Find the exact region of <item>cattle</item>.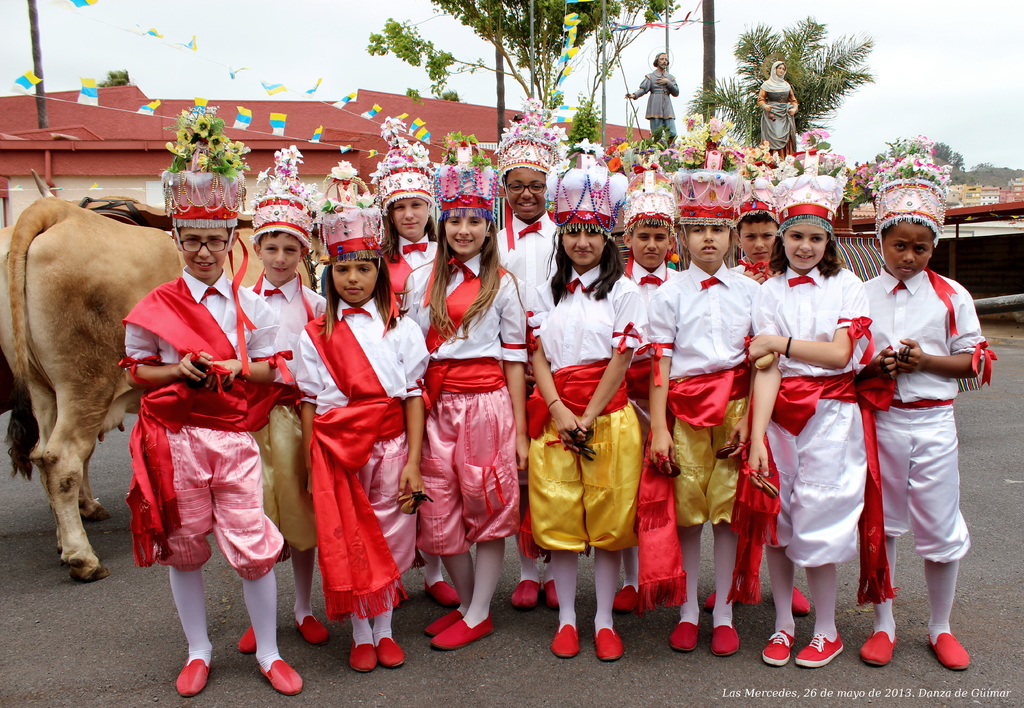
Exact region: x1=0 y1=166 x2=323 y2=581.
